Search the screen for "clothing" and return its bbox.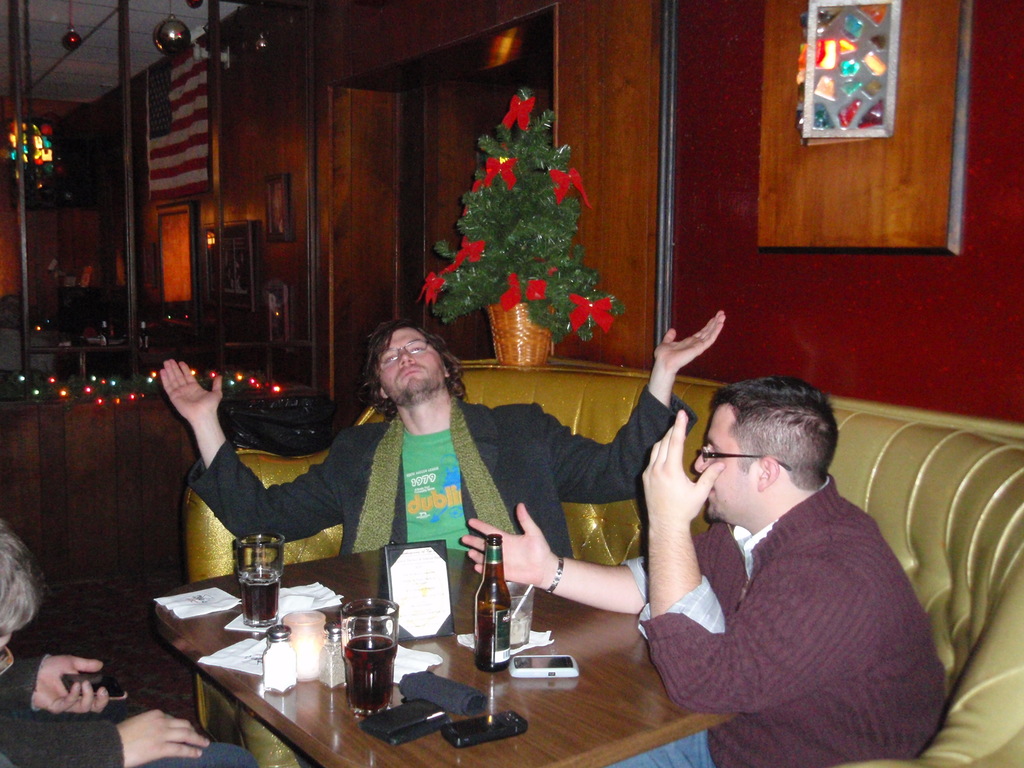
Found: pyautogui.locateOnScreen(0, 652, 255, 767).
